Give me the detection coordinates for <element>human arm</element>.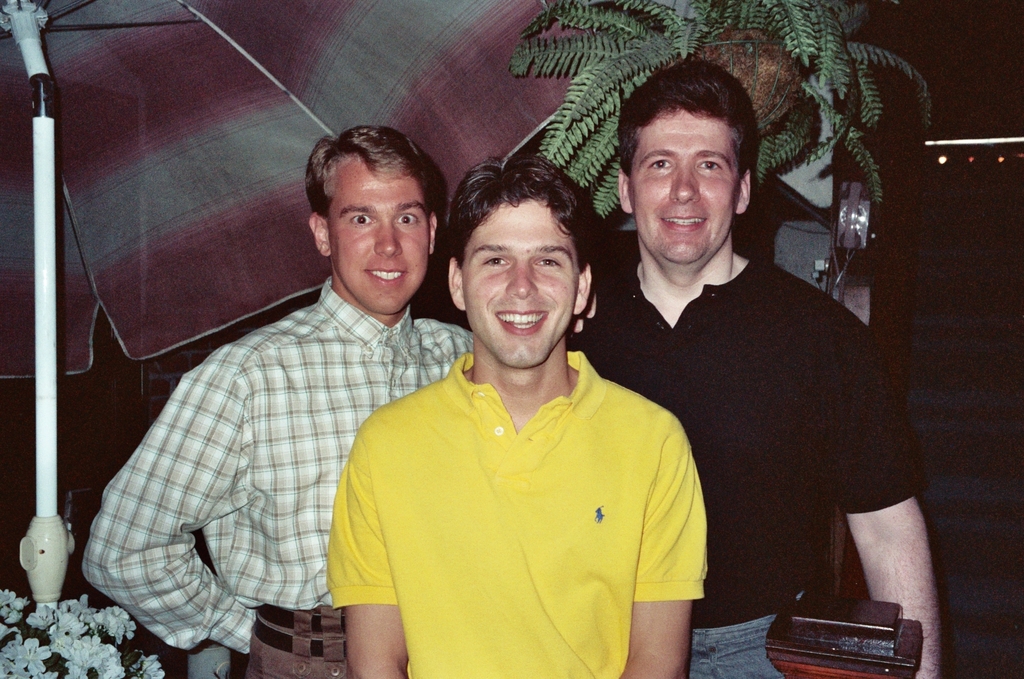
pyautogui.locateOnScreen(630, 441, 716, 661).
